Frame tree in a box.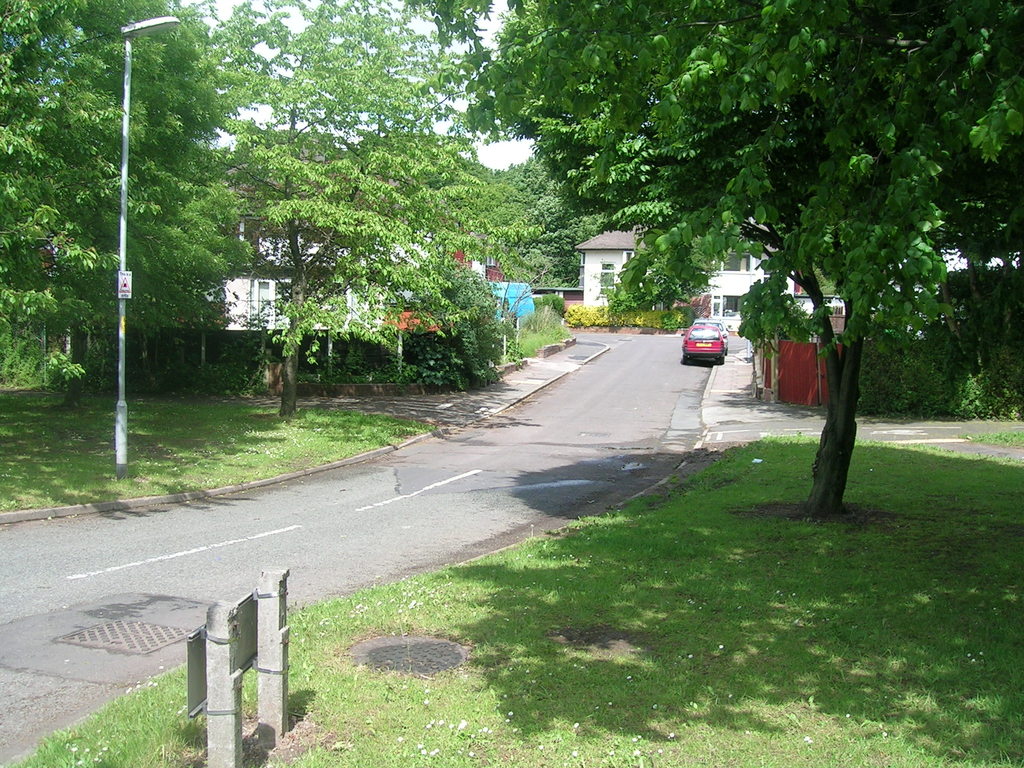
<region>500, 146, 604, 276</region>.
